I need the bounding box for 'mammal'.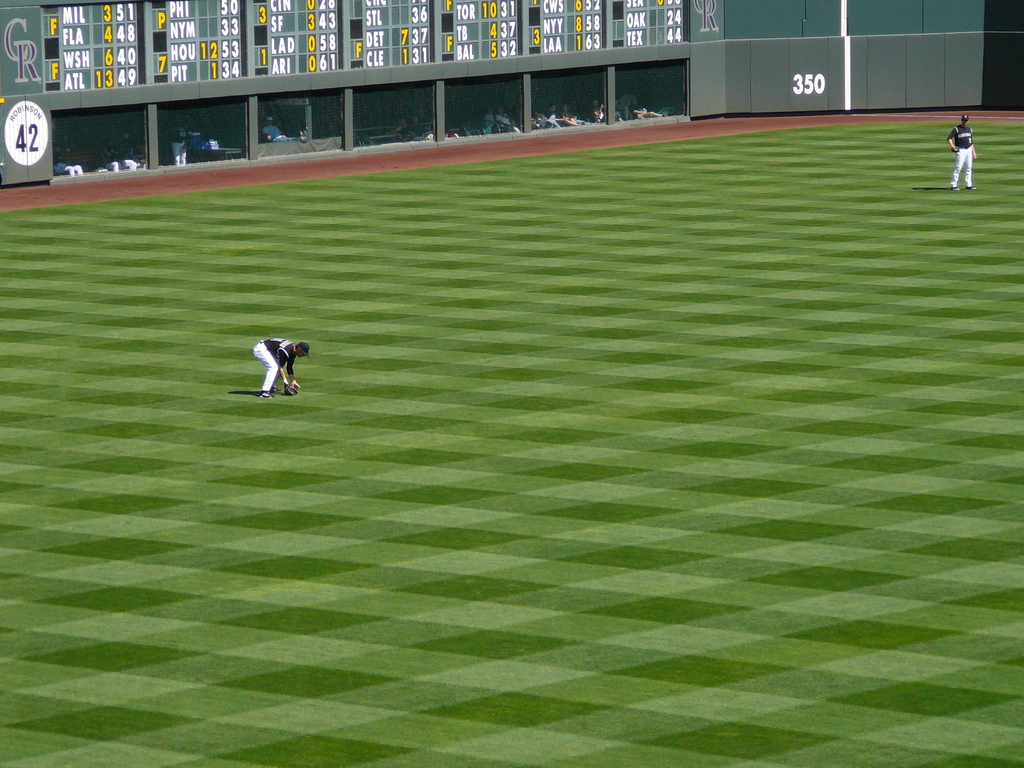
Here it is: (left=103, top=138, right=136, bottom=171).
